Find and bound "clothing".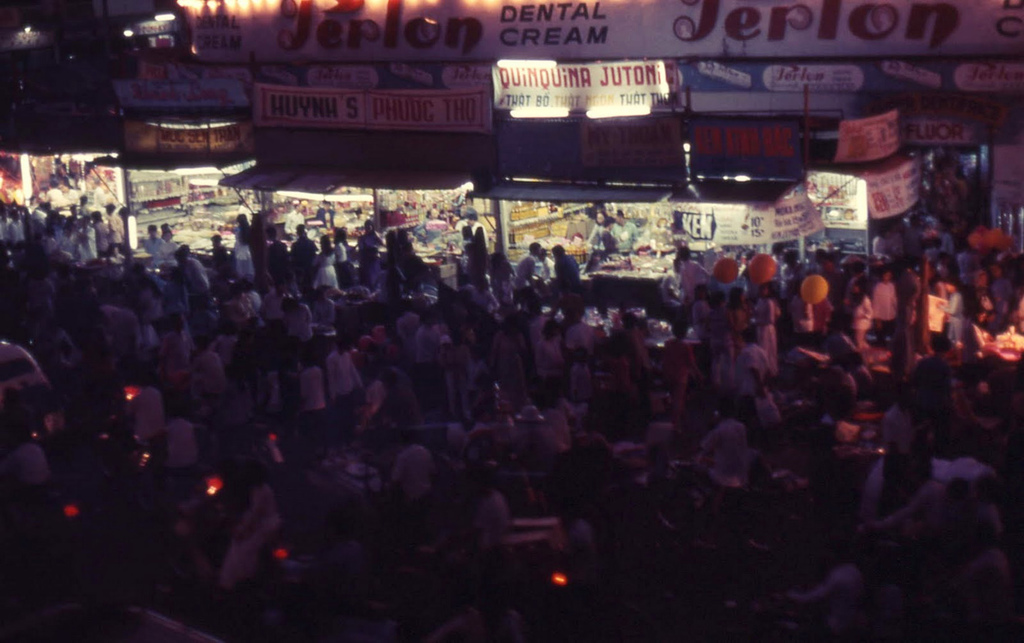
Bound: [409,323,445,393].
